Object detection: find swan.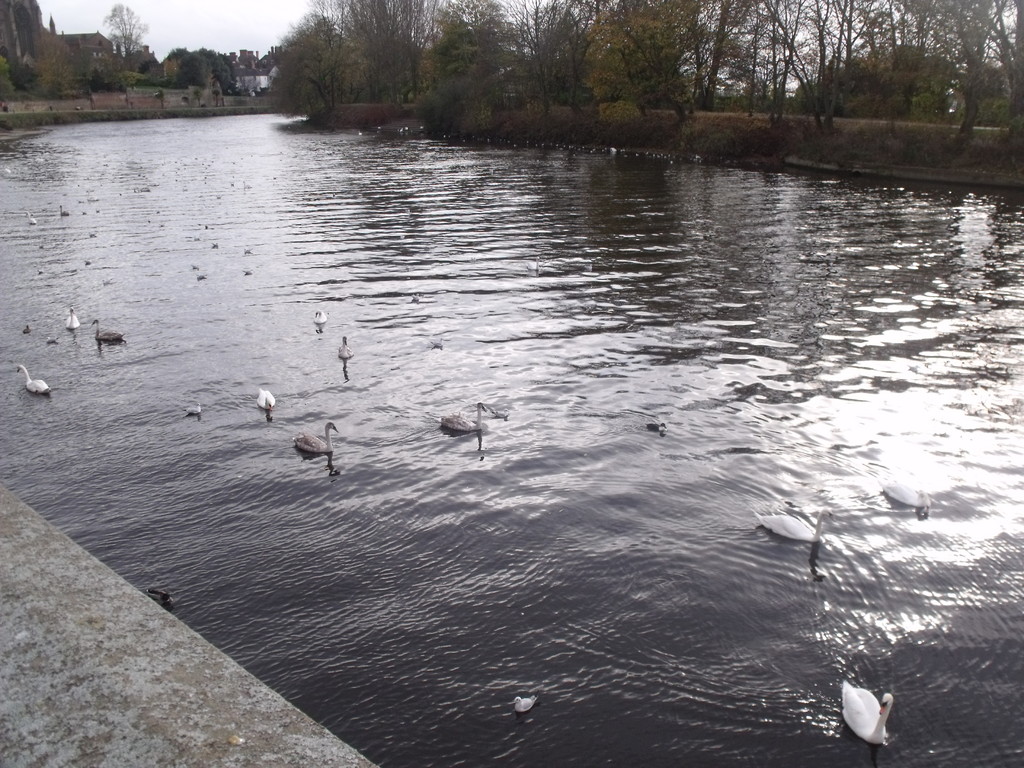
pyautogui.locateOnScreen(24, 211, 35, 222).
